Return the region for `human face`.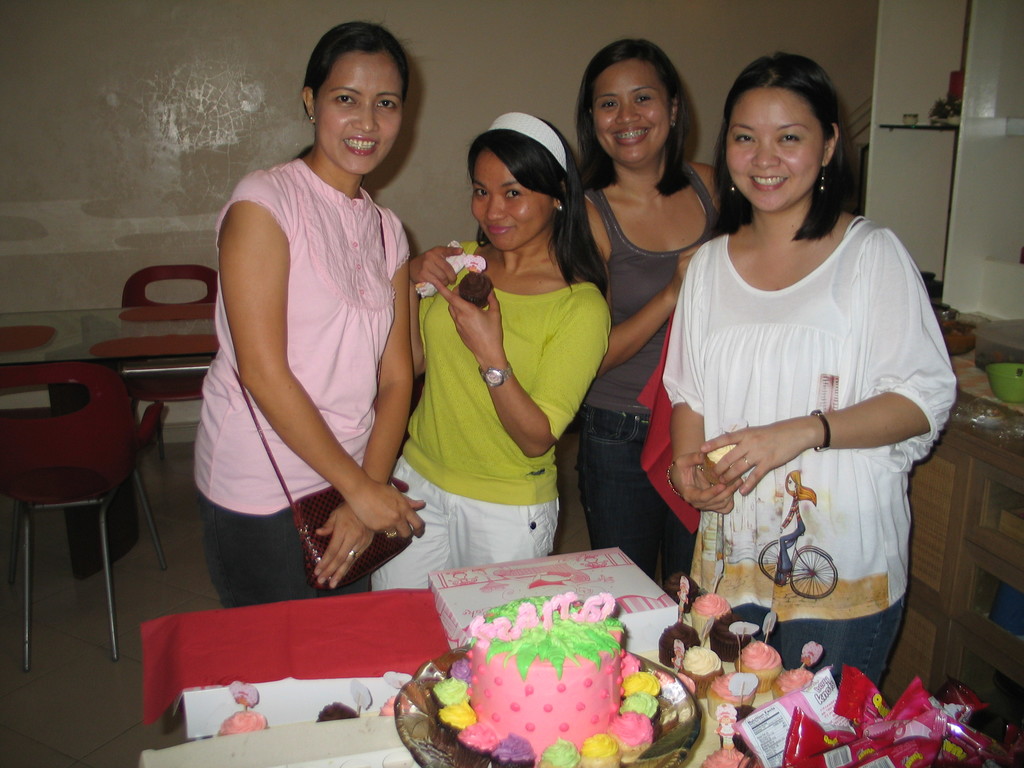
(721,84,823,214).
